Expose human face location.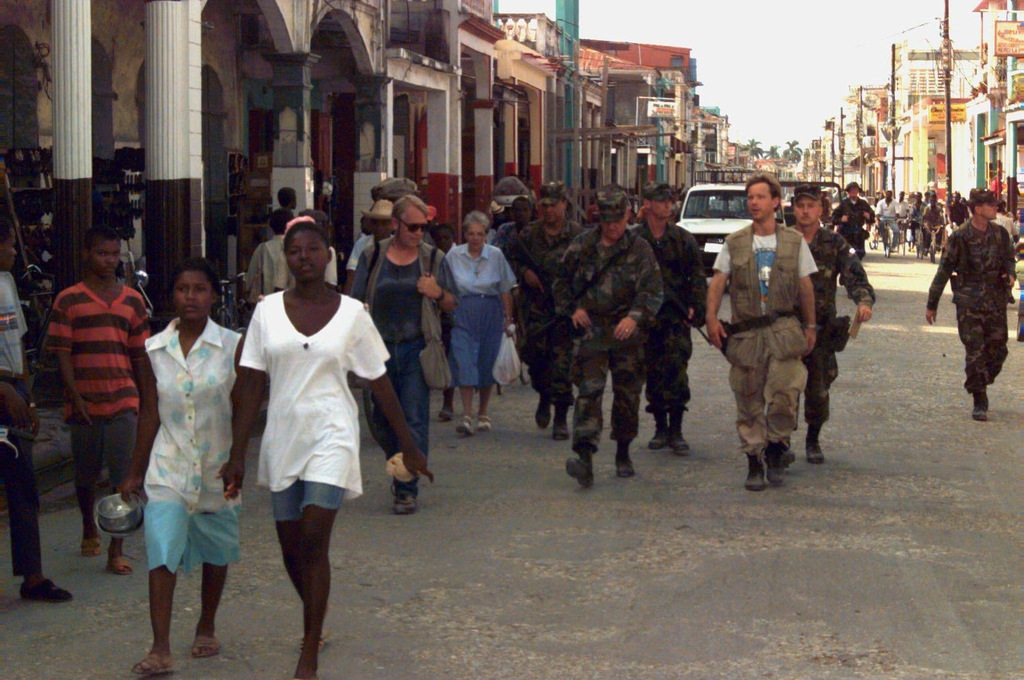
Exposed at Rect(742, 181, 774, 222).
